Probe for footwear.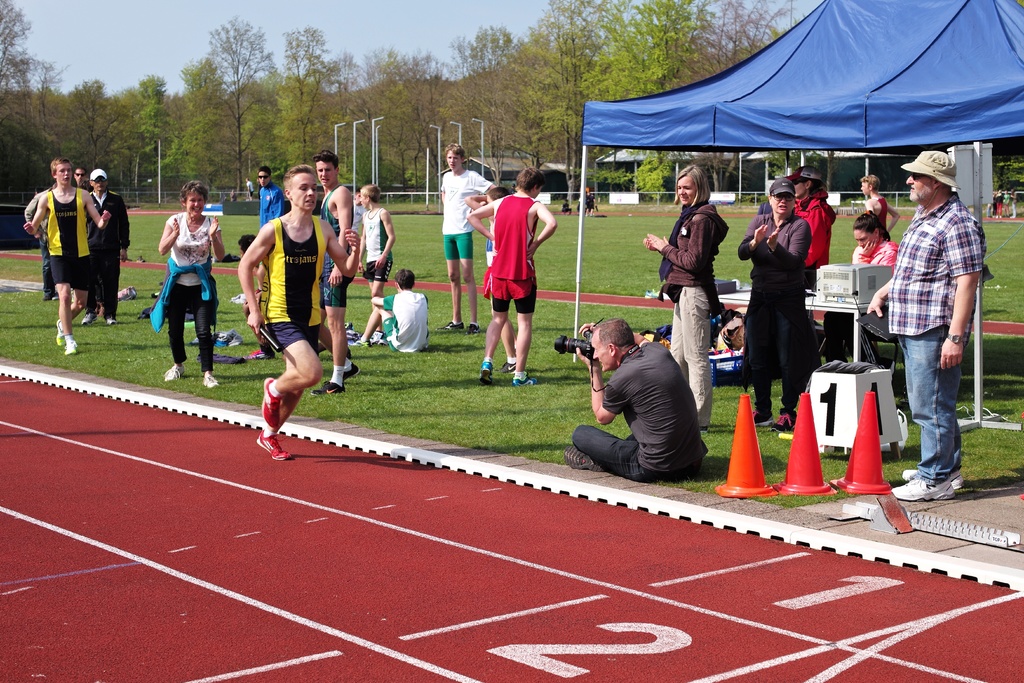
Probe result: <box>437,320,466,331</box>.
